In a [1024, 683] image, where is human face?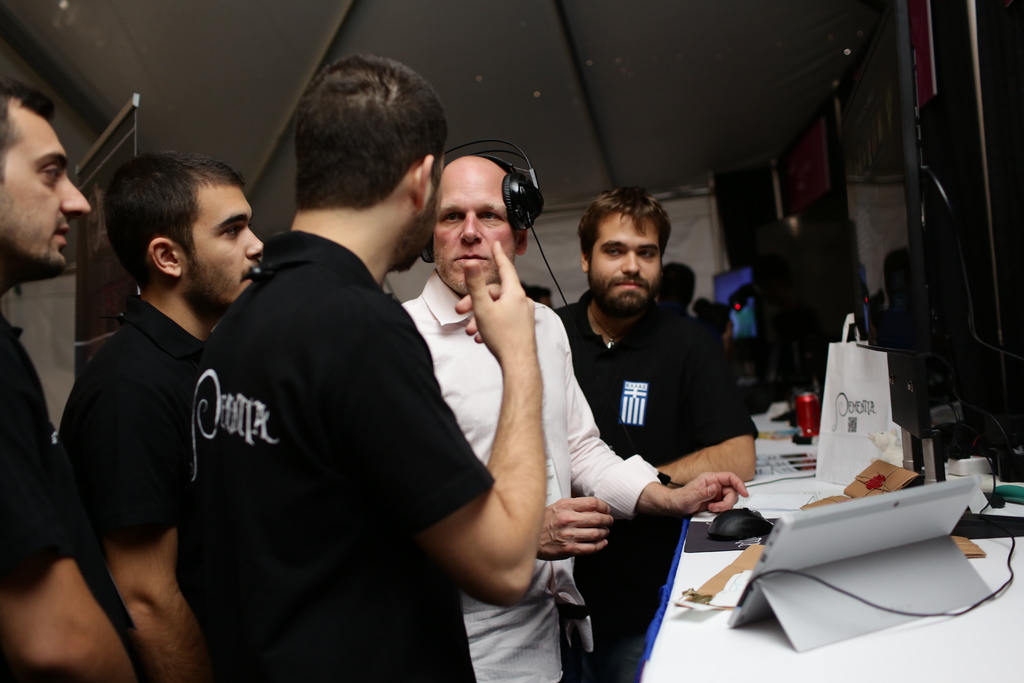
(592, 211, 664, 313).
